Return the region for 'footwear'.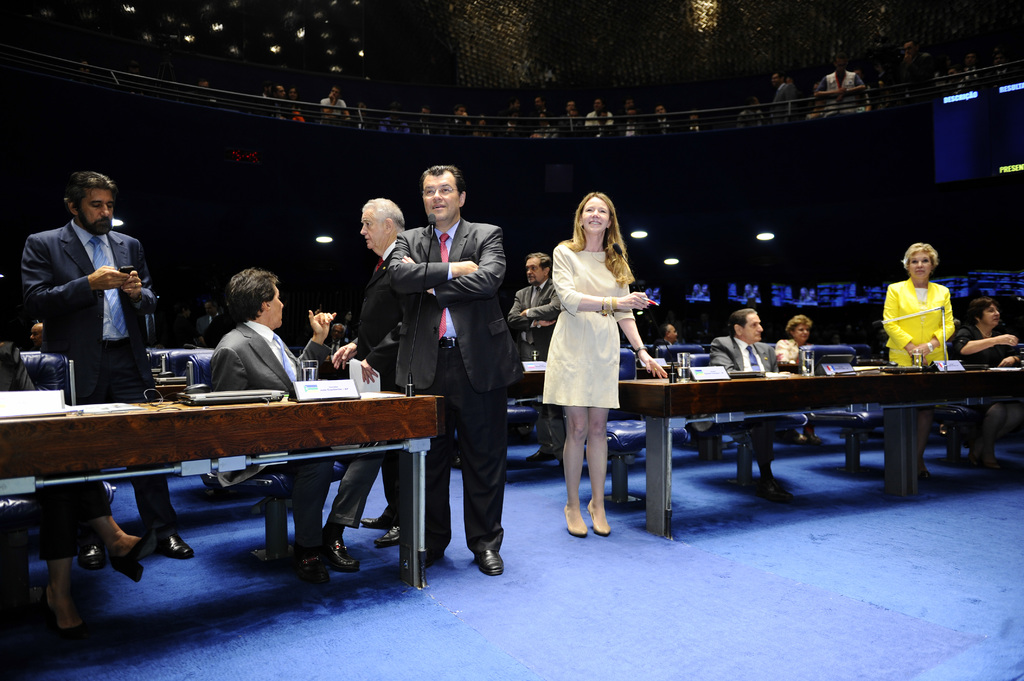
box=[375, 524, 403, 545].
